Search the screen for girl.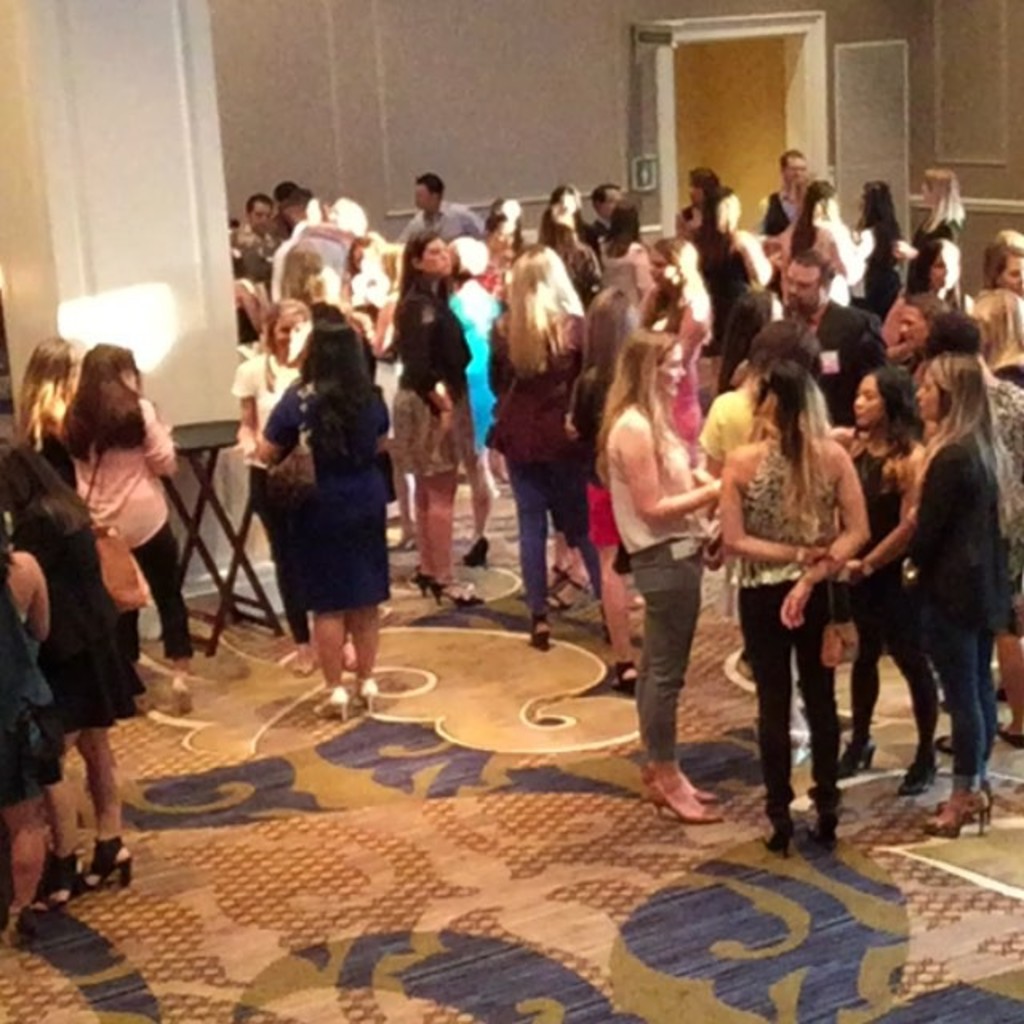
Found at (x1=840, y1=184, x2=904, y2=315).
